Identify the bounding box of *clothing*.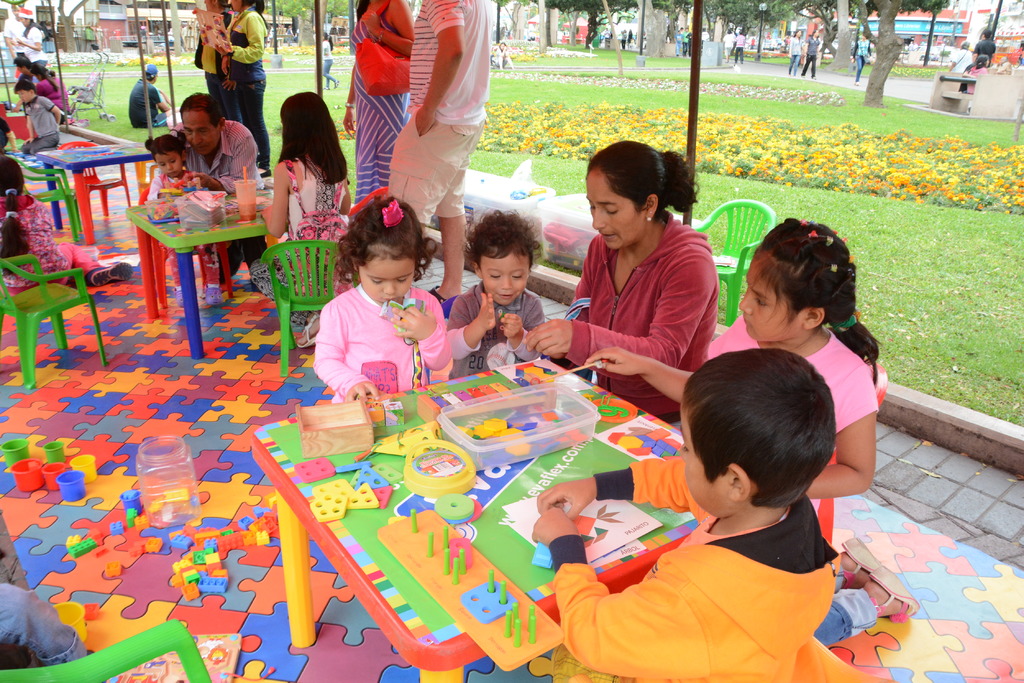
left=130, top=81, right=170, bottom=132.
